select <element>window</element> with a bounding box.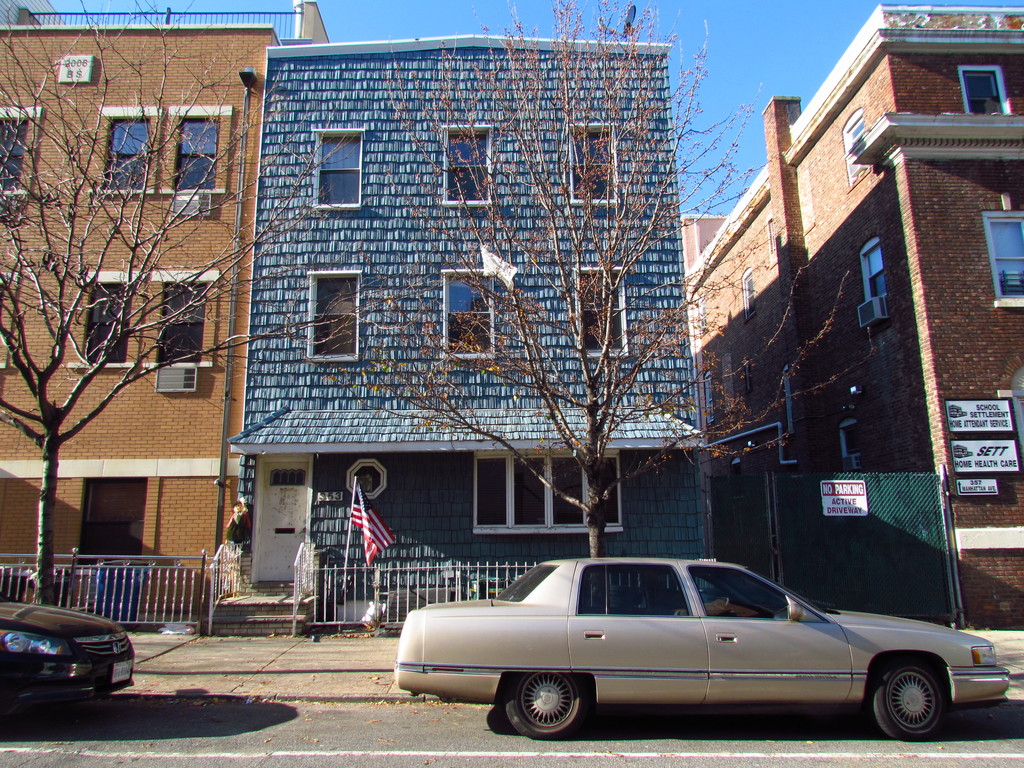
173 106 226 202.
